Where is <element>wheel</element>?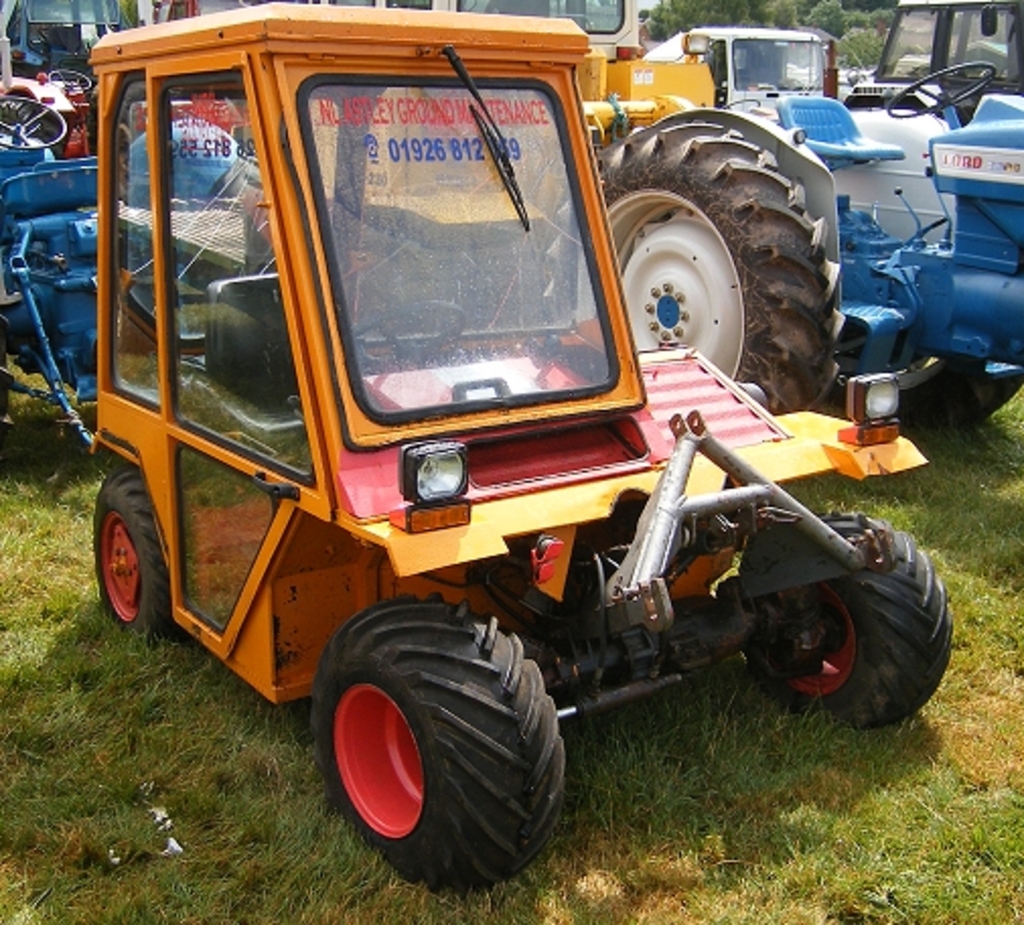
bbox=[888, 61, 992, 118].
